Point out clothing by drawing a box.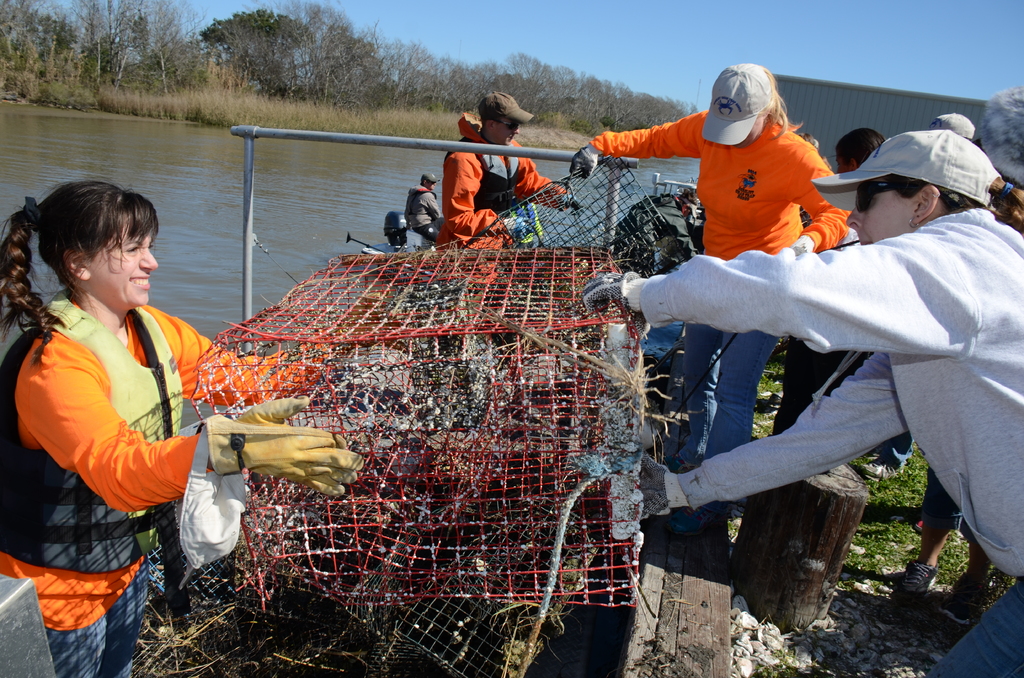
bbox=[45, 552, 154, 677].
